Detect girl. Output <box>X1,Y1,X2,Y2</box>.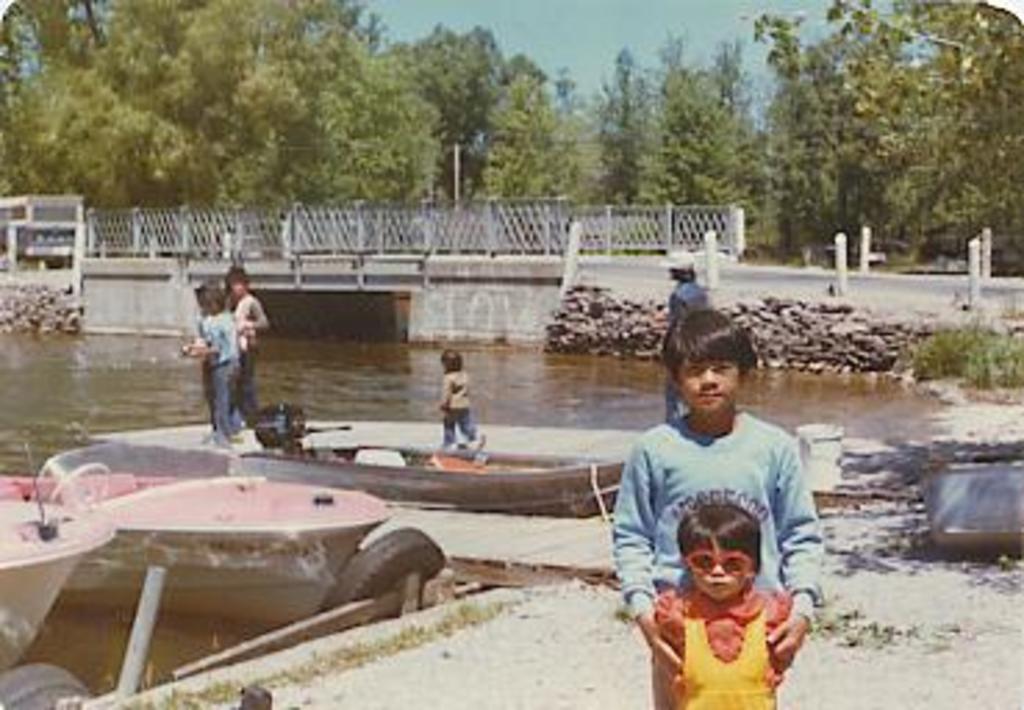
<box>652,505,794,707</box>.
